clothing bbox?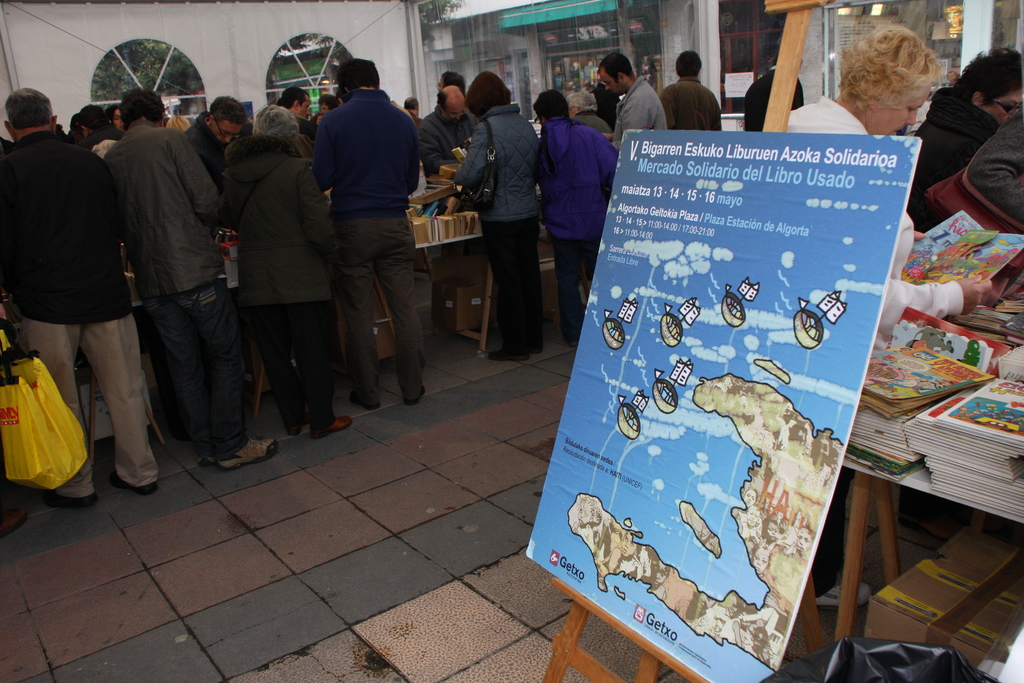
bbox(220, 129, 348, 428)
